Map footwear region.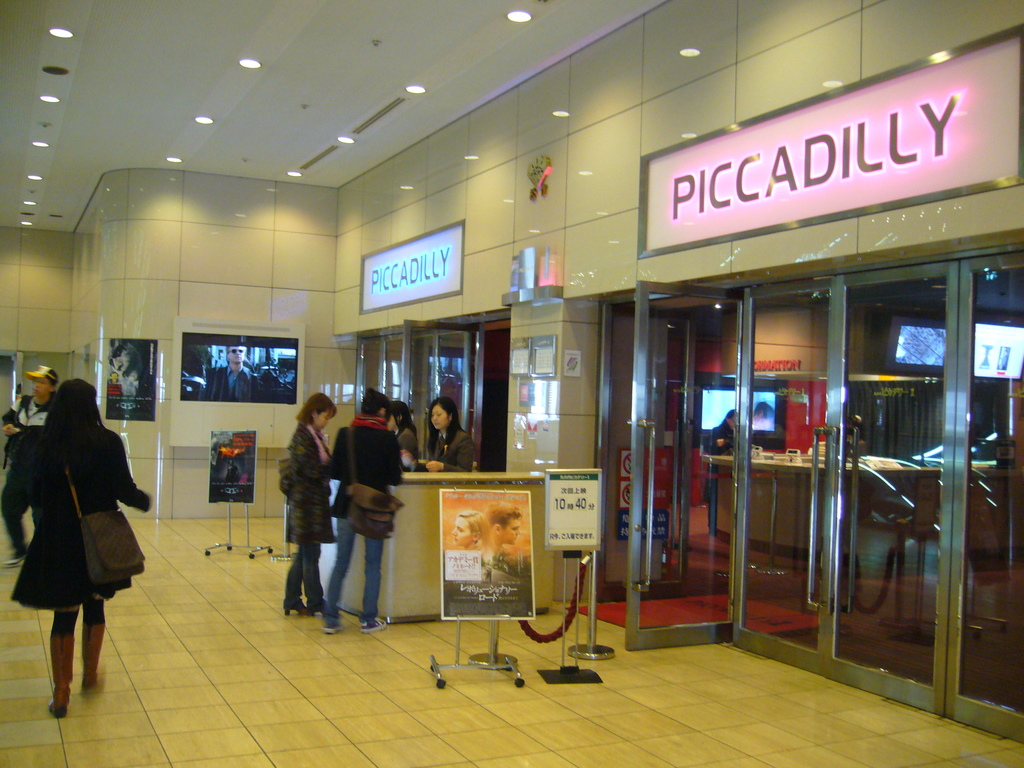
Mapped to BBox(284, 602, 316, 616).
